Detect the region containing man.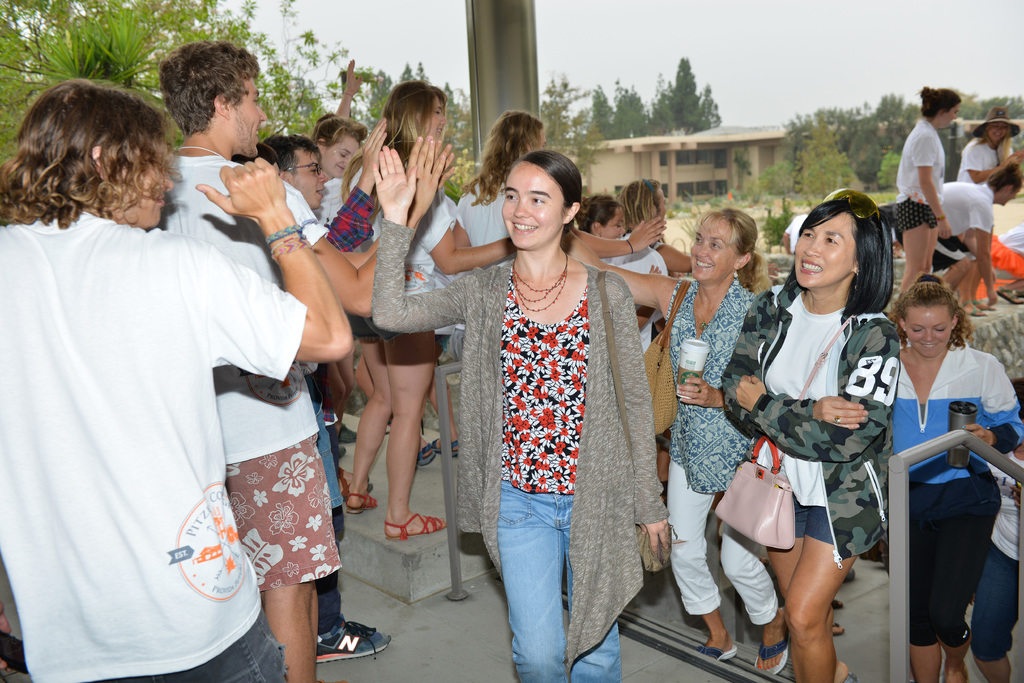
720/139/901/682.
